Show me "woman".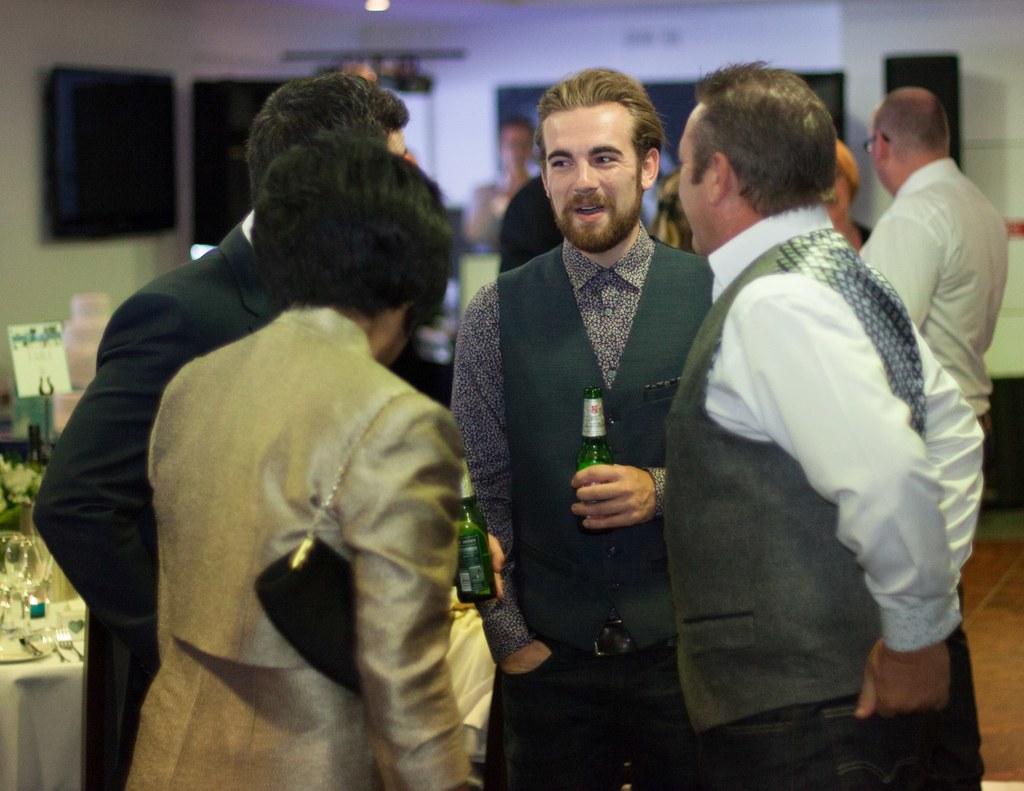
"woman" is here: 61, 93, 509, 790.
